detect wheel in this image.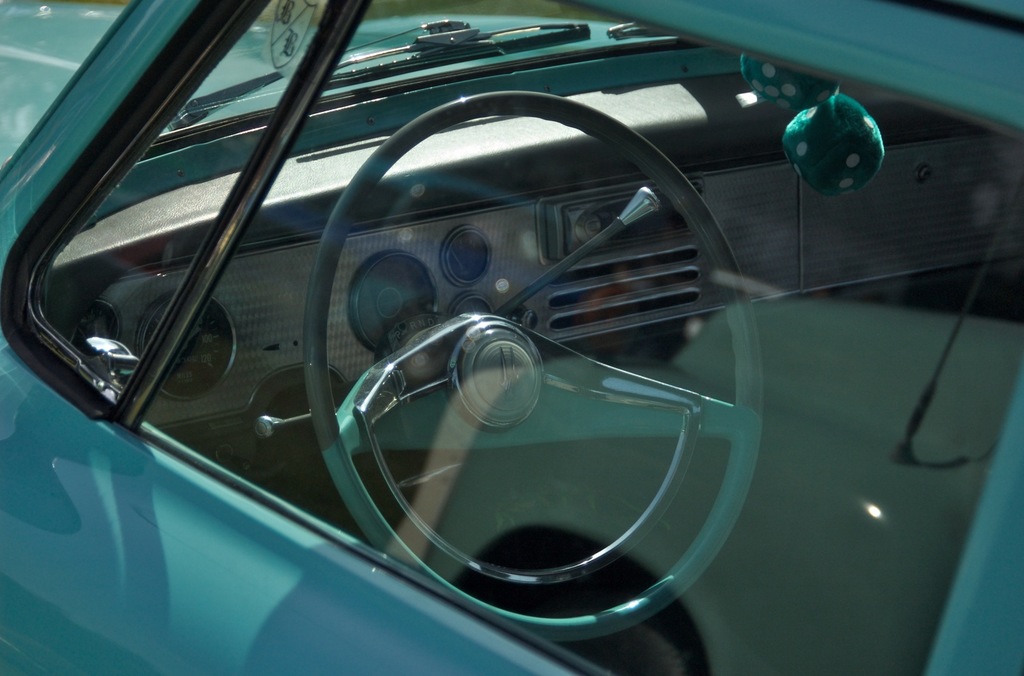
Detection: bbox(275, 107, 764, 641).
